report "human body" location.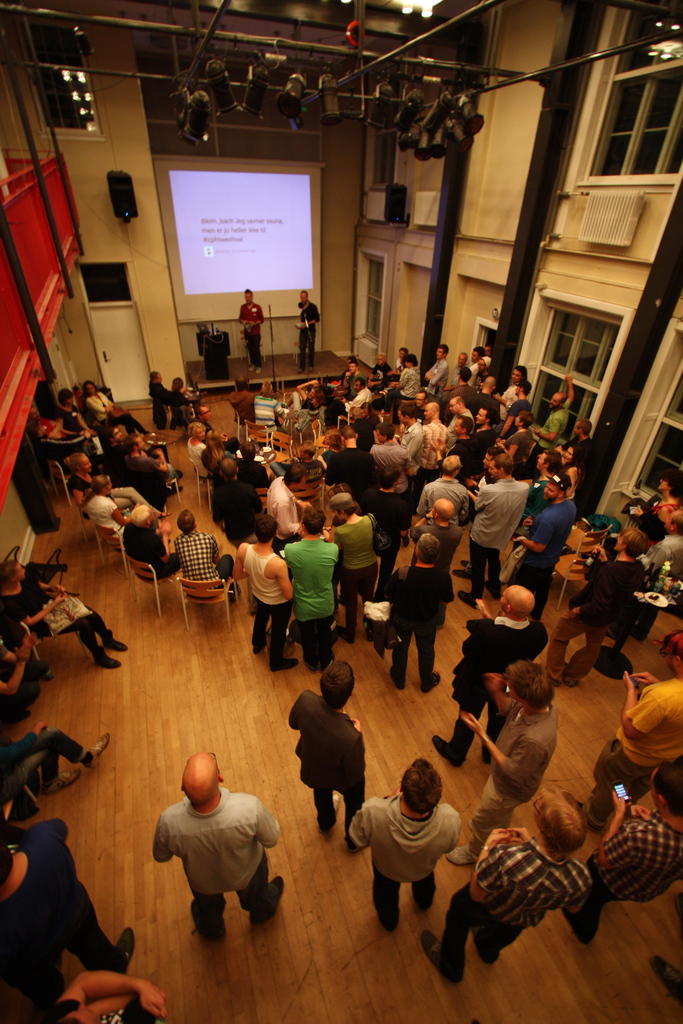
Report: x1=0 y1=787 x2=138 y2=1016.
